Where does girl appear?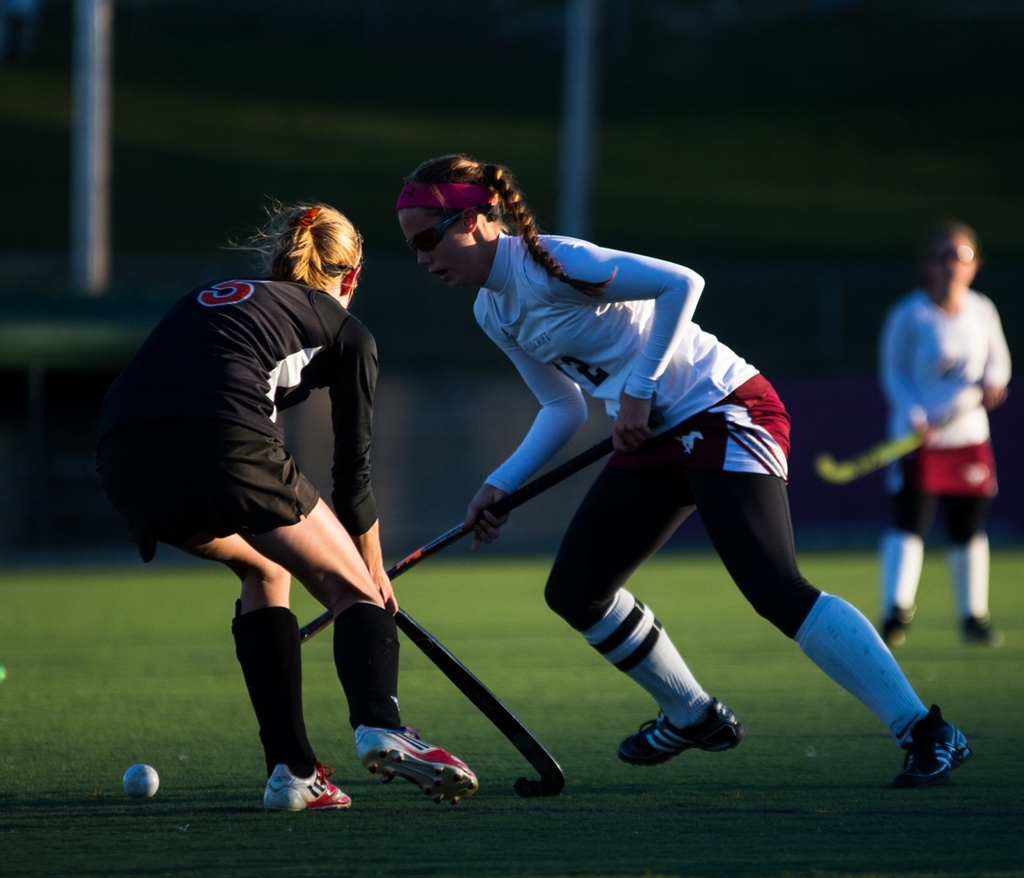
Appears at rect(114, 190, 479, 815).
